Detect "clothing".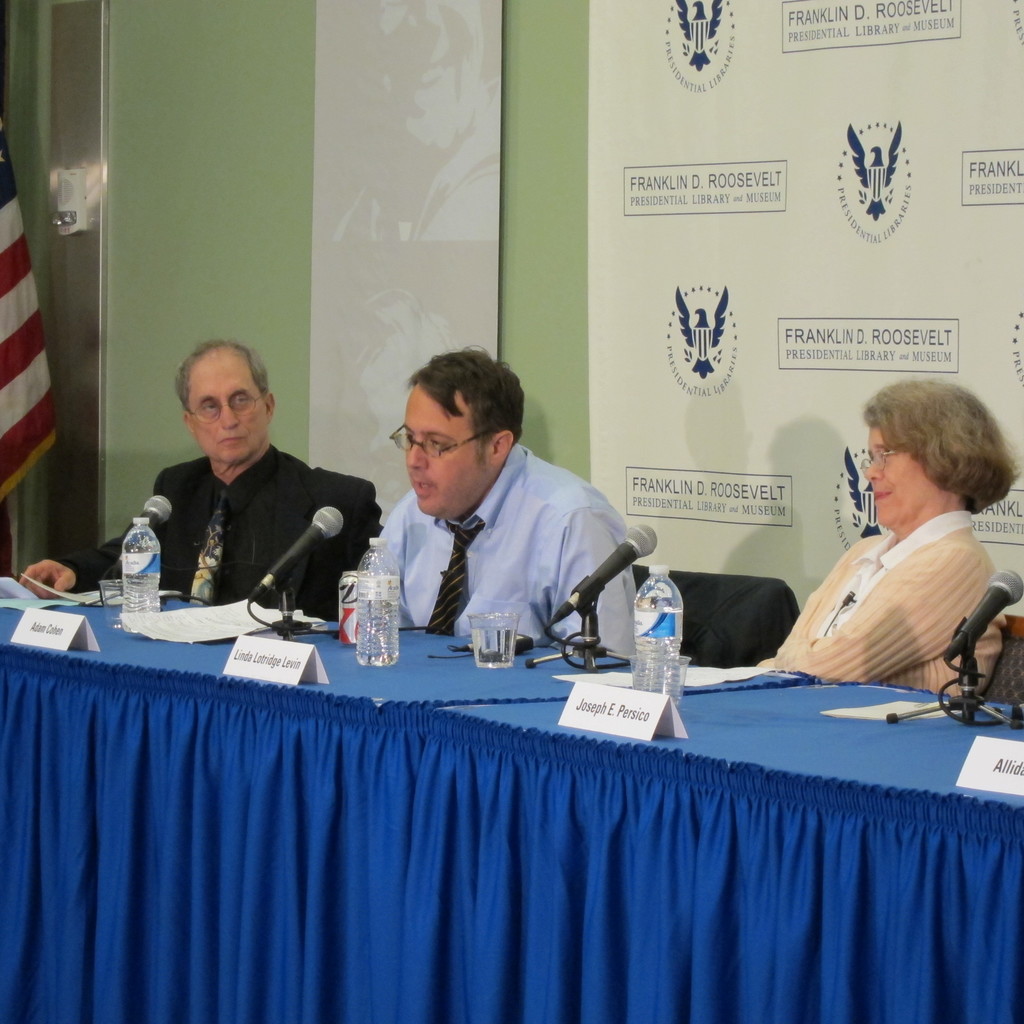
Detected at 51,437,376,622.
